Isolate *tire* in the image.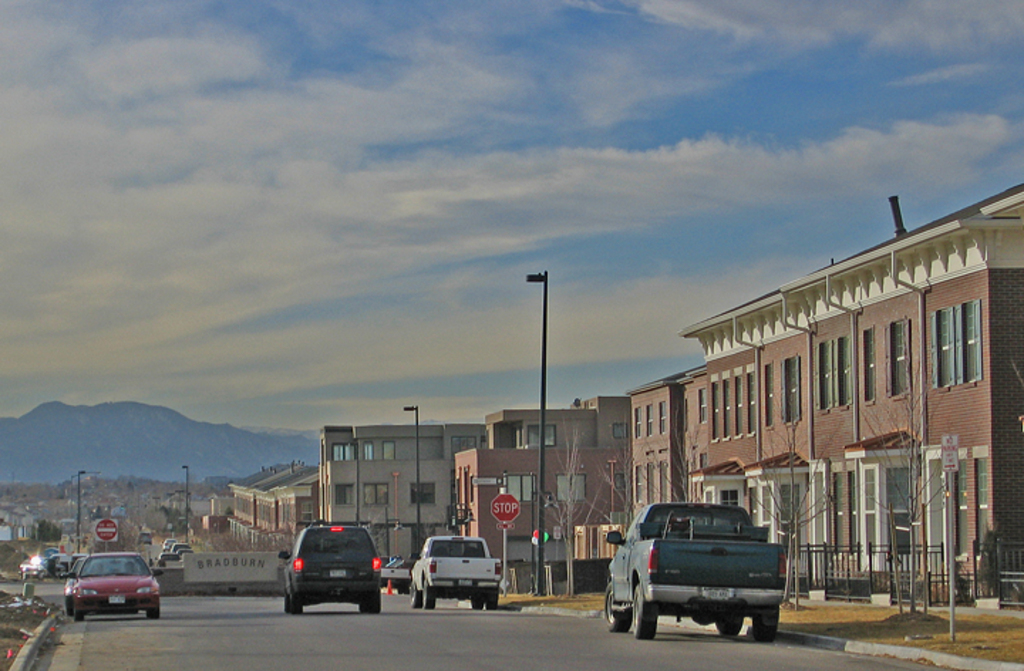
Isolated region: {"left": 411, "top": 579, "right": 421, "bottom": 606}.
